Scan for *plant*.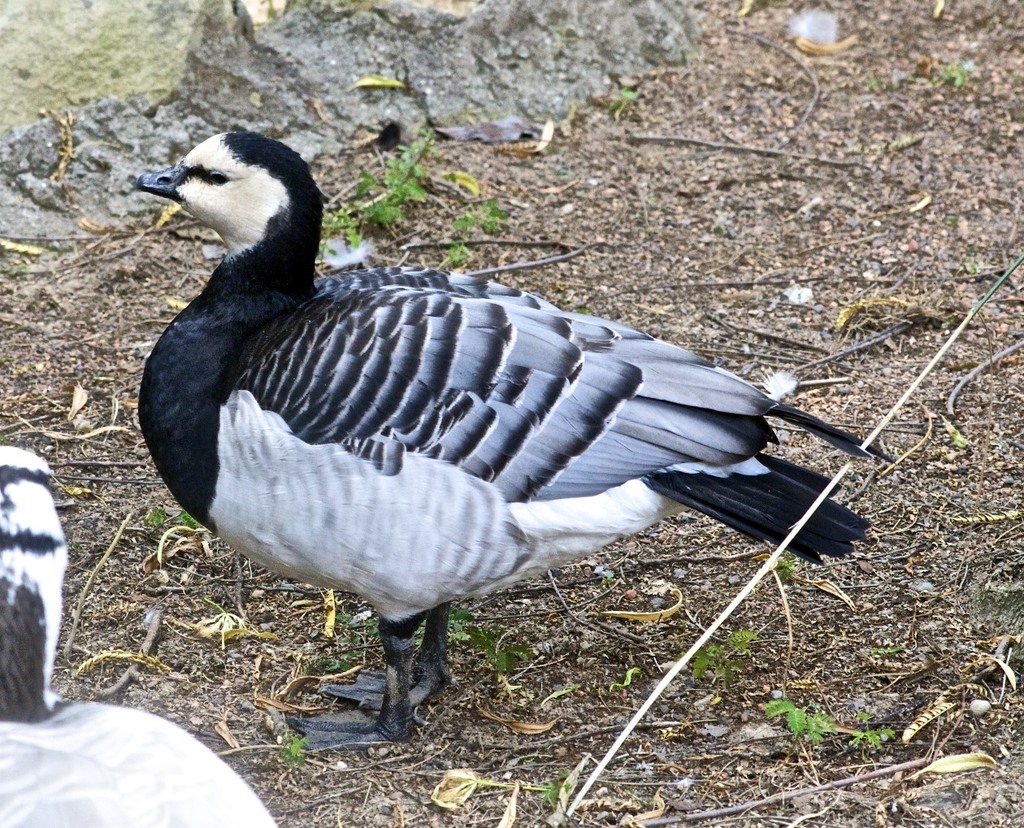
Scan result: 689 630 755 687.
